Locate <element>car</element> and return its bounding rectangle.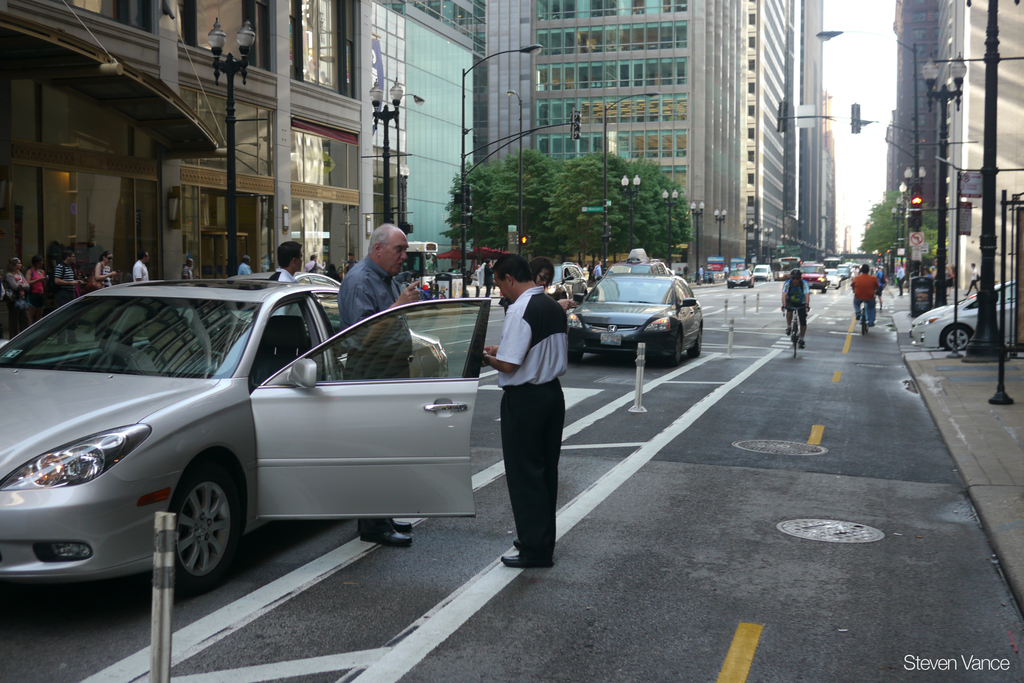
(800, 261, 825, 293).
